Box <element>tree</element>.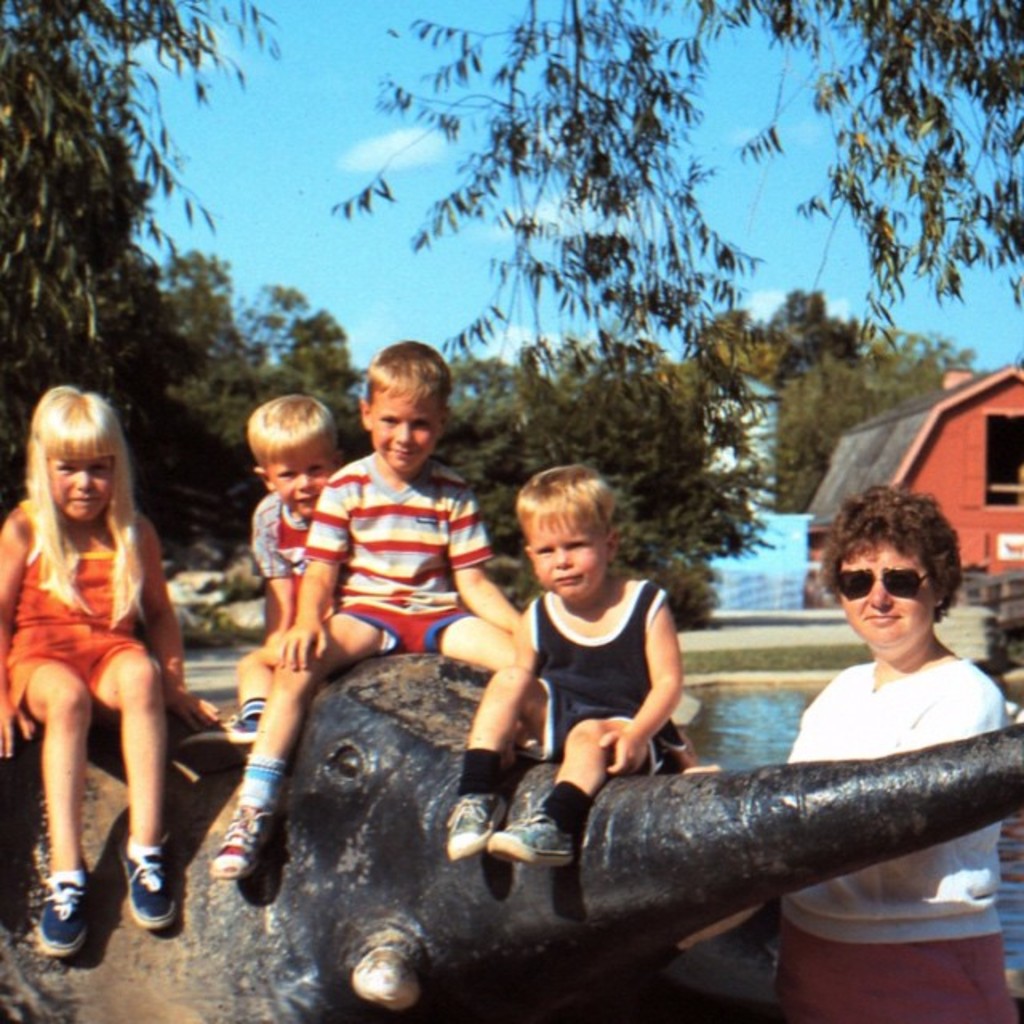
8:61:218:413.
